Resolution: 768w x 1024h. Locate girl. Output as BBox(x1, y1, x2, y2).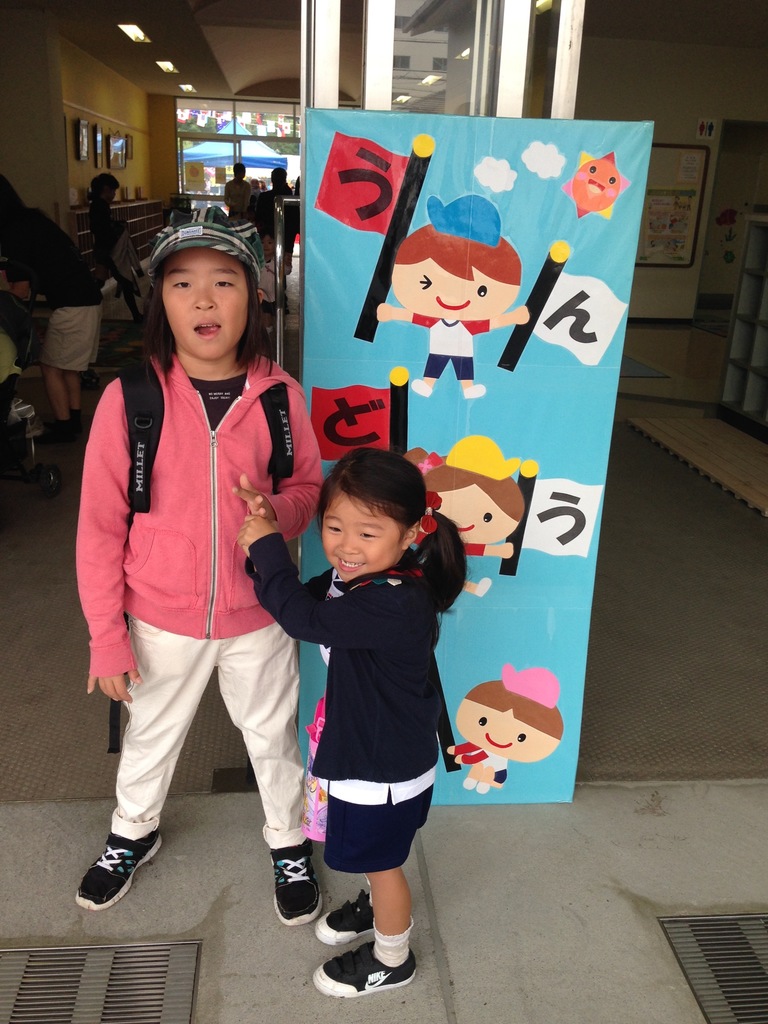
BBox(227, 445, 486, 991).
